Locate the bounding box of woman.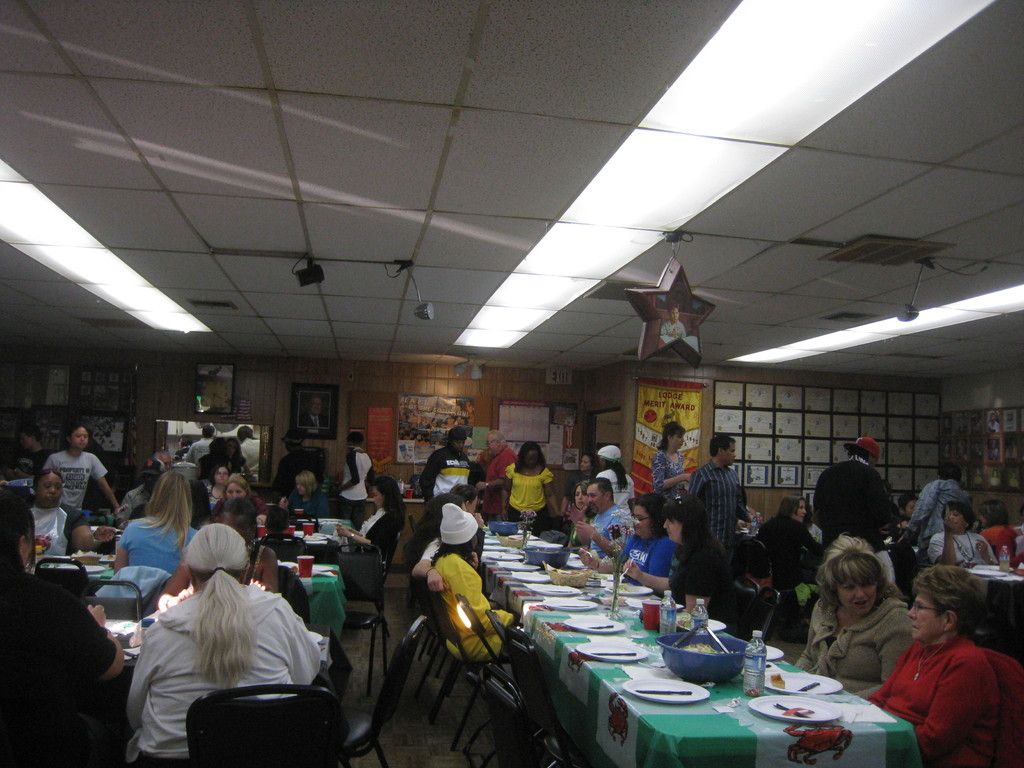
Bounding box: bbox=[124, 520, 317, 767].
